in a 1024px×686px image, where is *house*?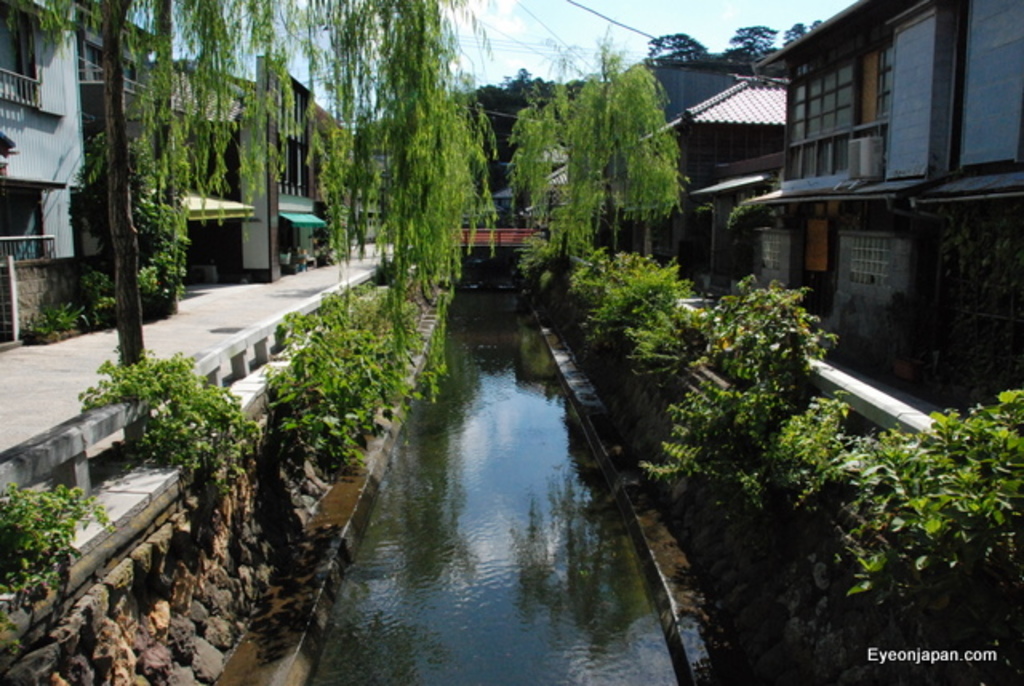
728,0,1022,416.
